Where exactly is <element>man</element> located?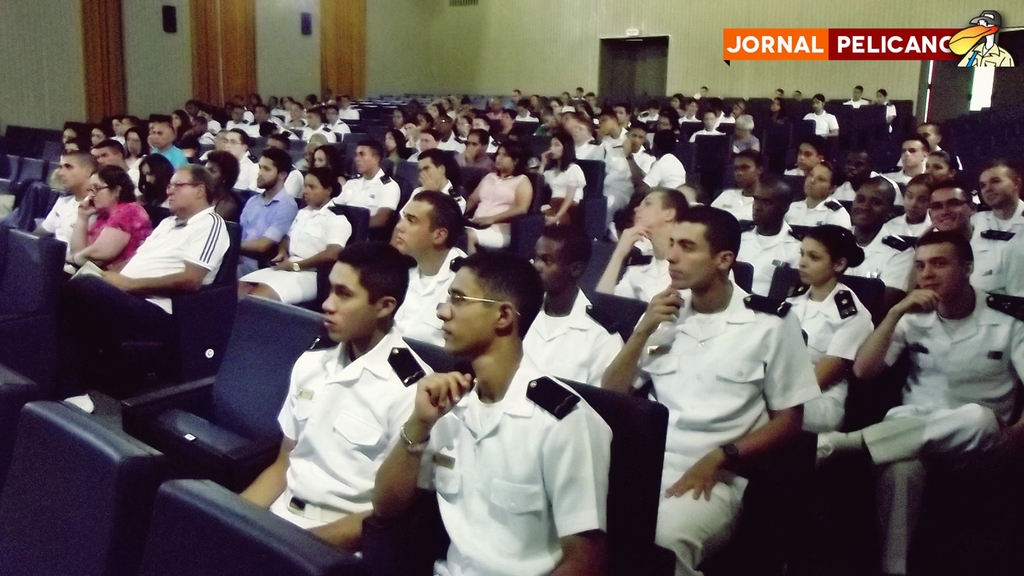
Its bounding box is {"left": 408, "top": 131, "right": 438, "bottom": 163}.
